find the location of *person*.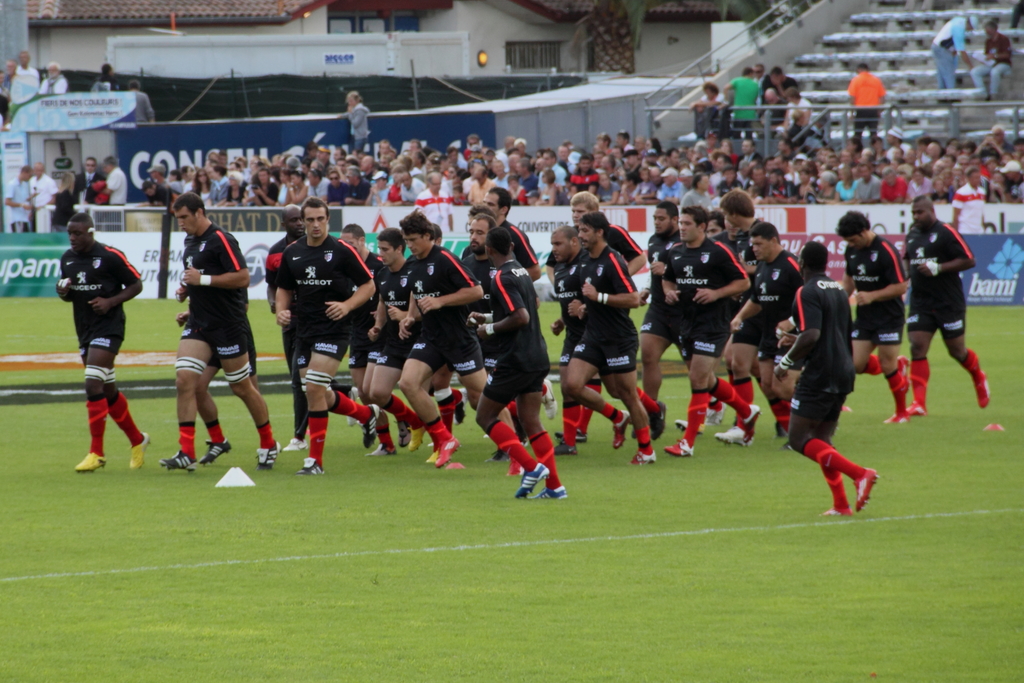
Location: pyautogui.locateOnScreen(1, 164, 33, 234).
